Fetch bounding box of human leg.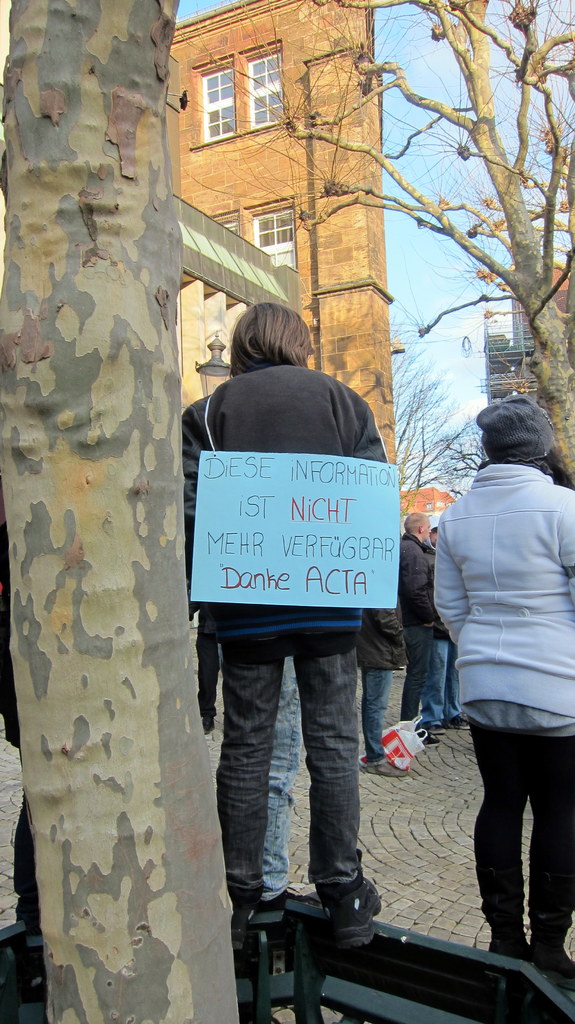
Bbox: [left=264, top=657, right=295, bottom=911].
